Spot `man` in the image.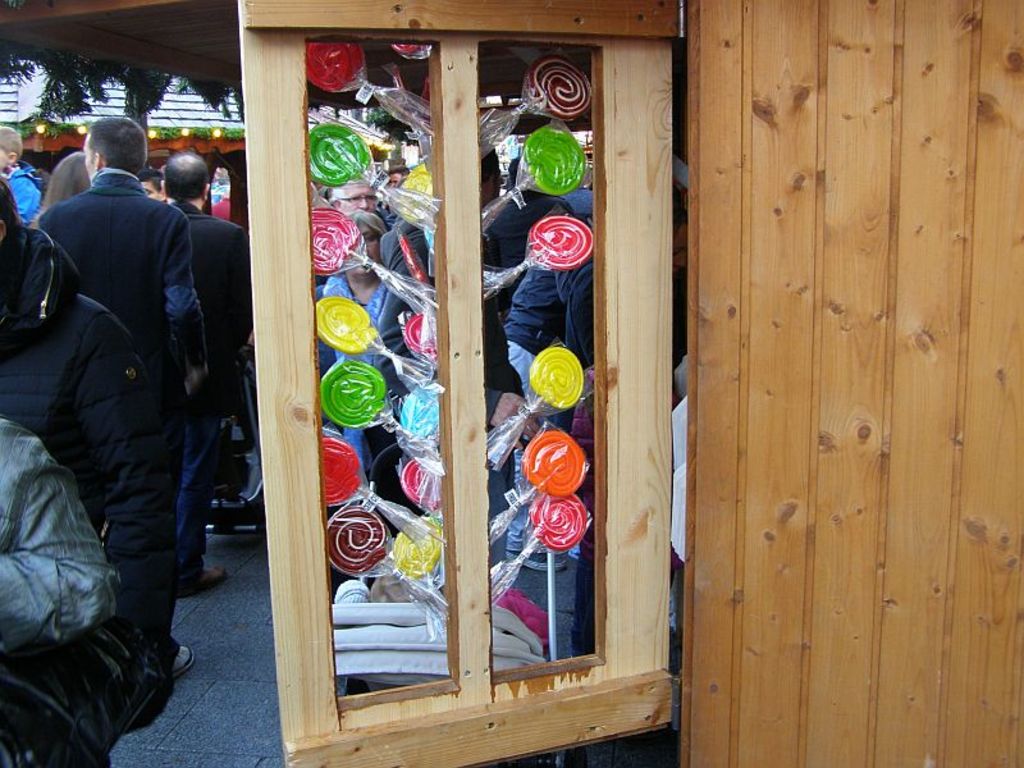
`man` found at 163 142 253 596.
